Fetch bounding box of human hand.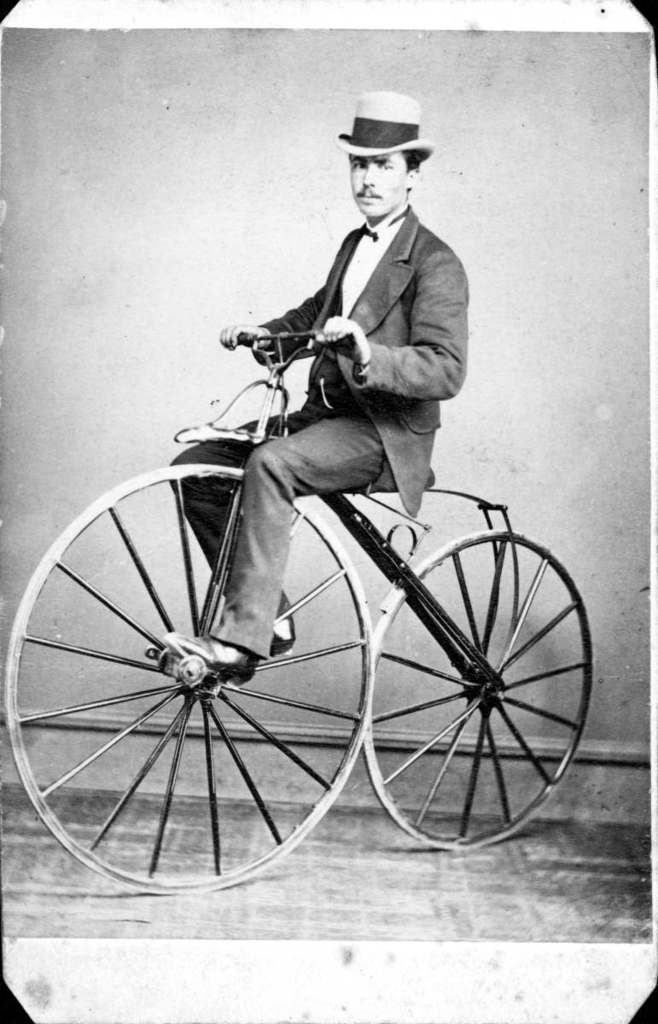
Bbox: 219, 323, 272, 353.
